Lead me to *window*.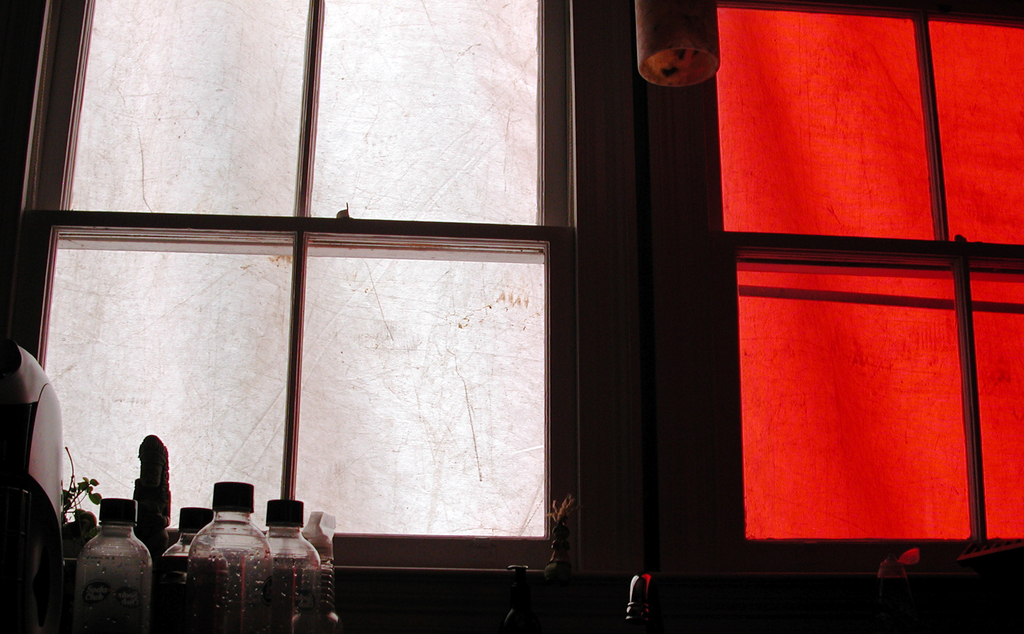
Lead to <region>663, 0, 1023, 574</region>.
